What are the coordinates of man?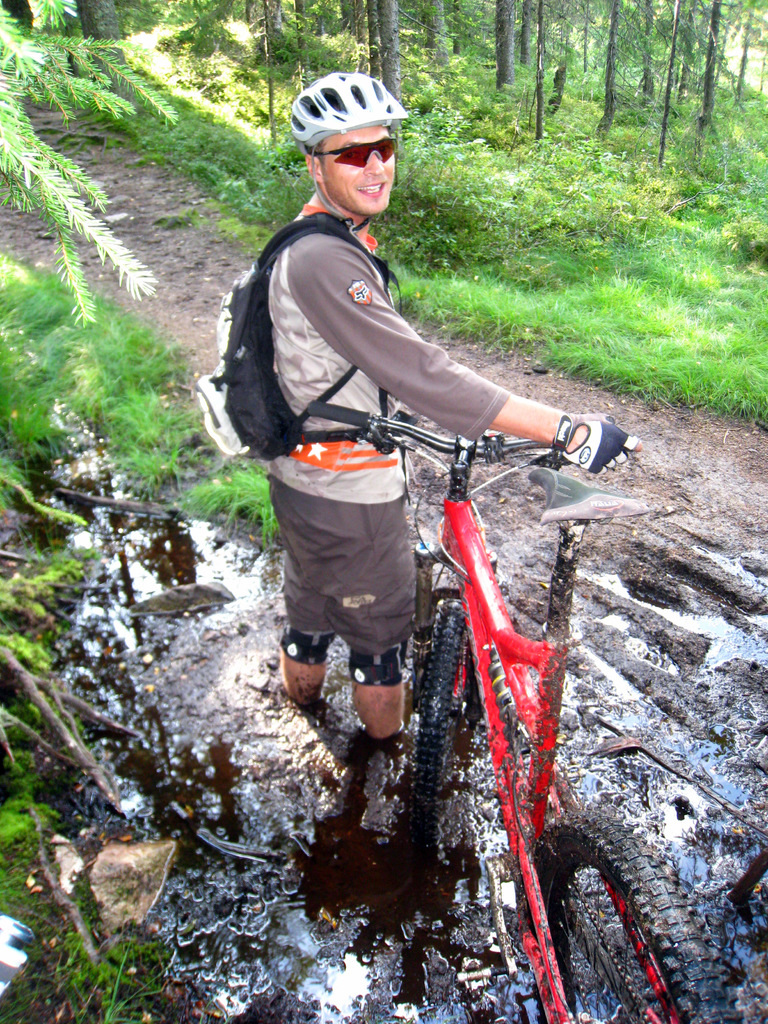
l=196, t=105, r=643, b=920.
